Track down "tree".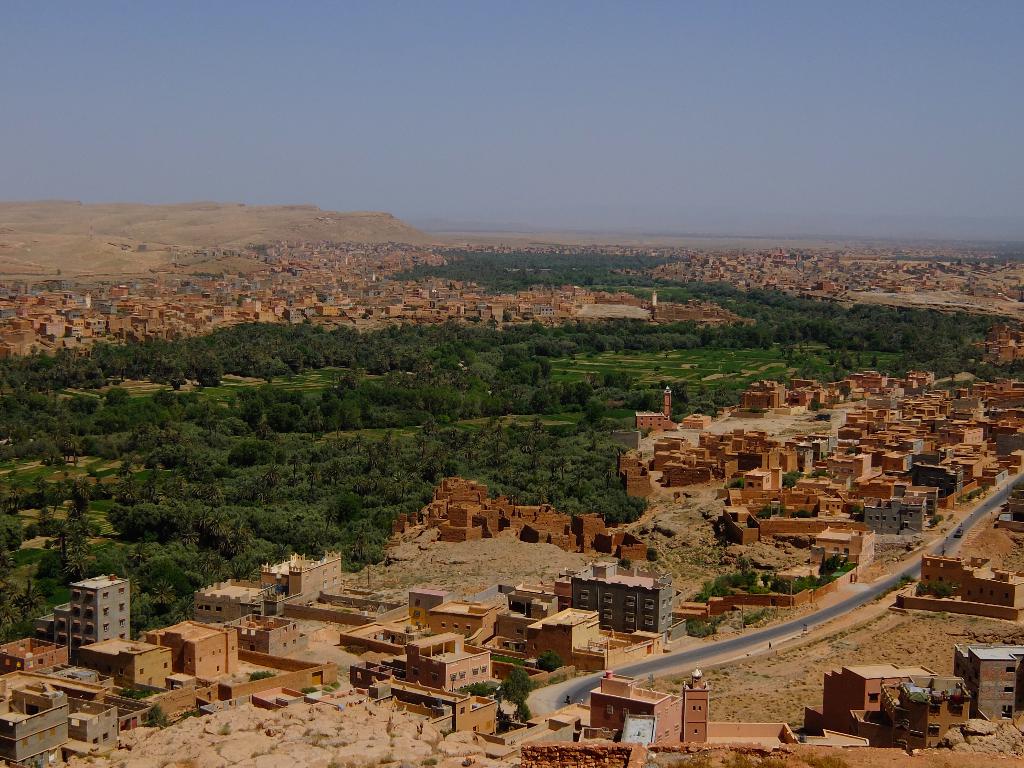
Tracked to rect(479, 356, 554, 381).
